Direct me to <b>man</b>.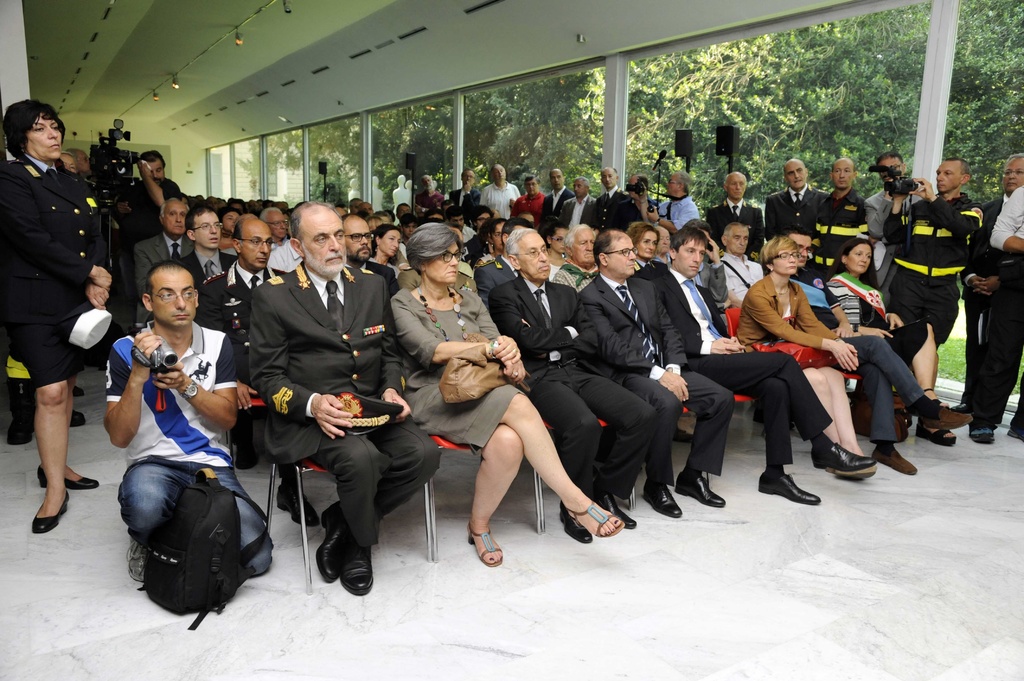
Direction: (x1=557, y1=225, x2=604, y2=290).
